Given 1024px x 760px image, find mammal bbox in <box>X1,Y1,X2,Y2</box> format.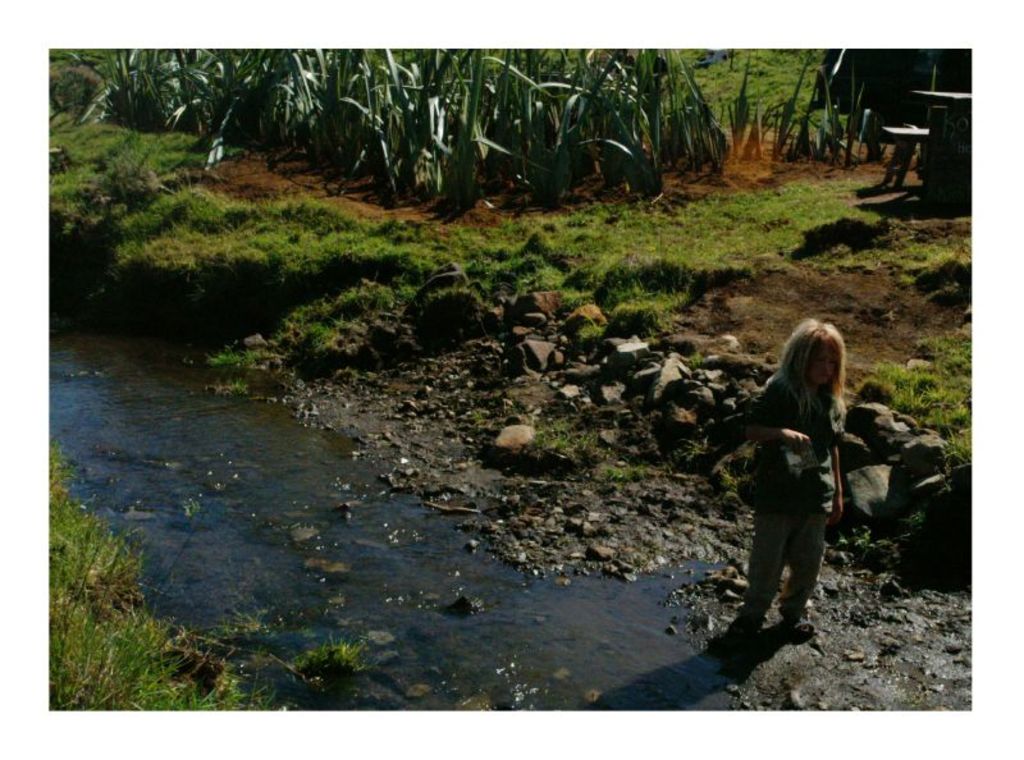
<box>745,319,845,642</box>.
